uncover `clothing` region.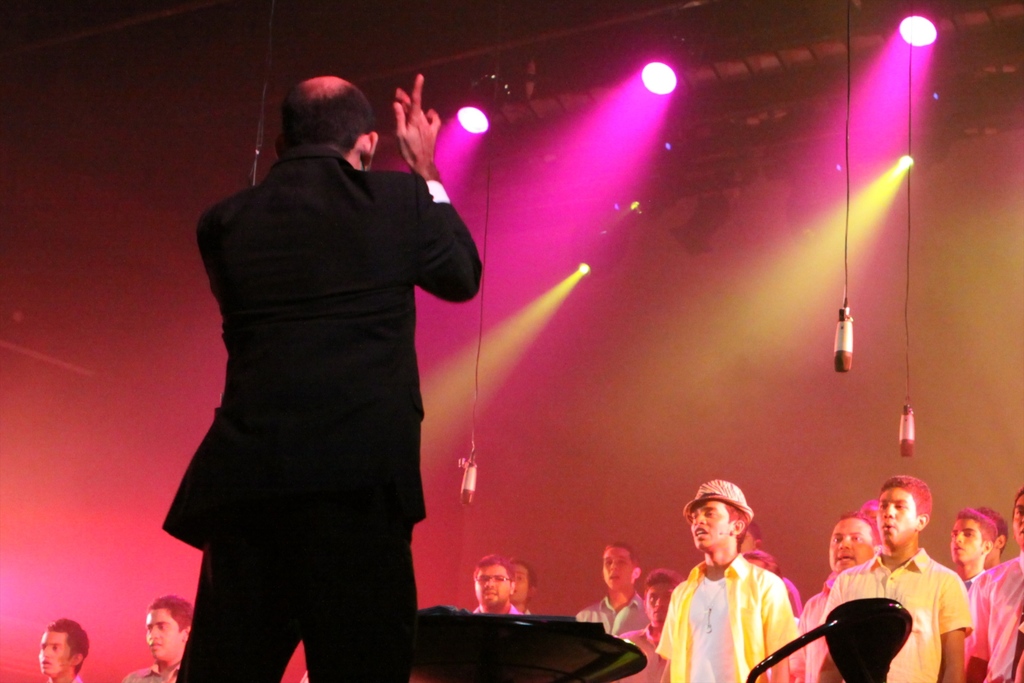
Uncovered: 612 625 674 682.
